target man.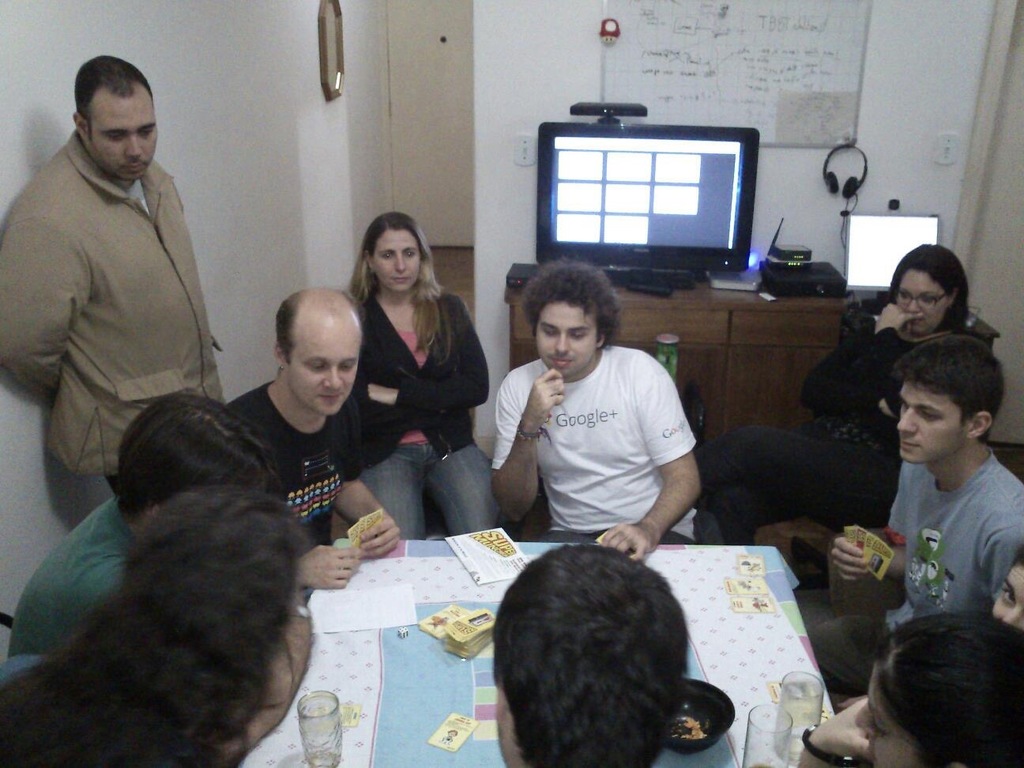
Target region: (493,538,689,767).
